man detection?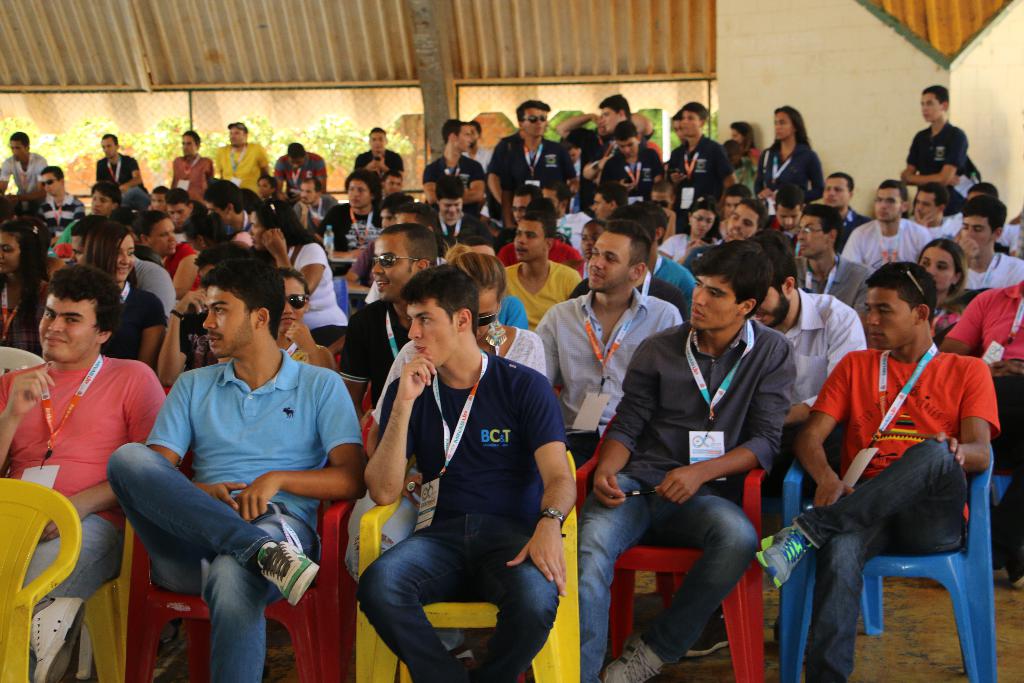
354,129,401,187
